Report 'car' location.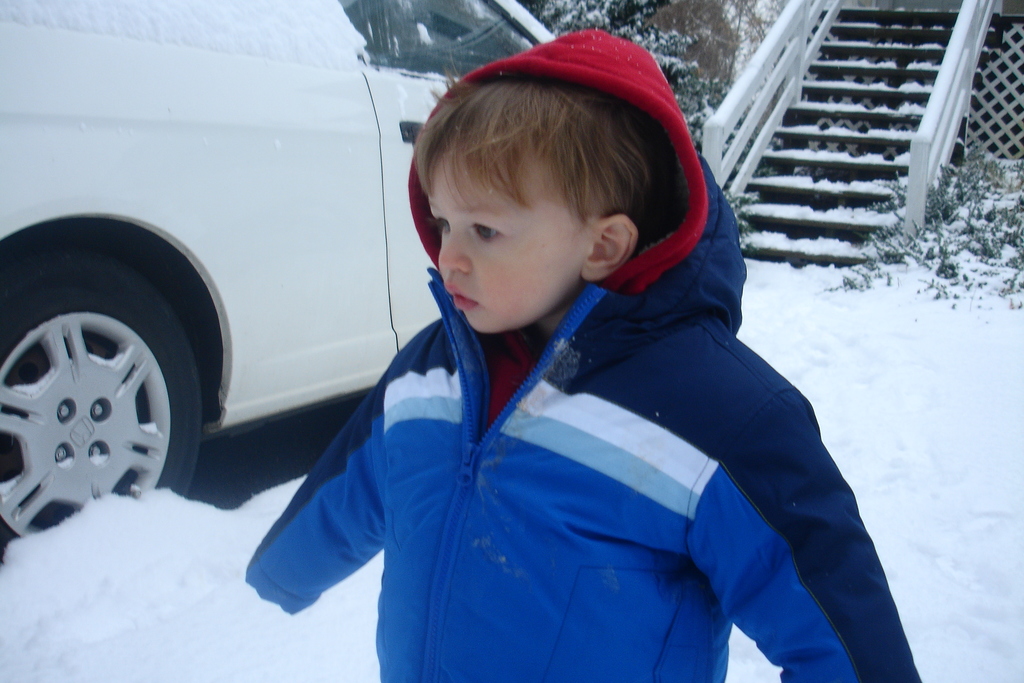
Report: bbox=[0, 0, 554, 573].
